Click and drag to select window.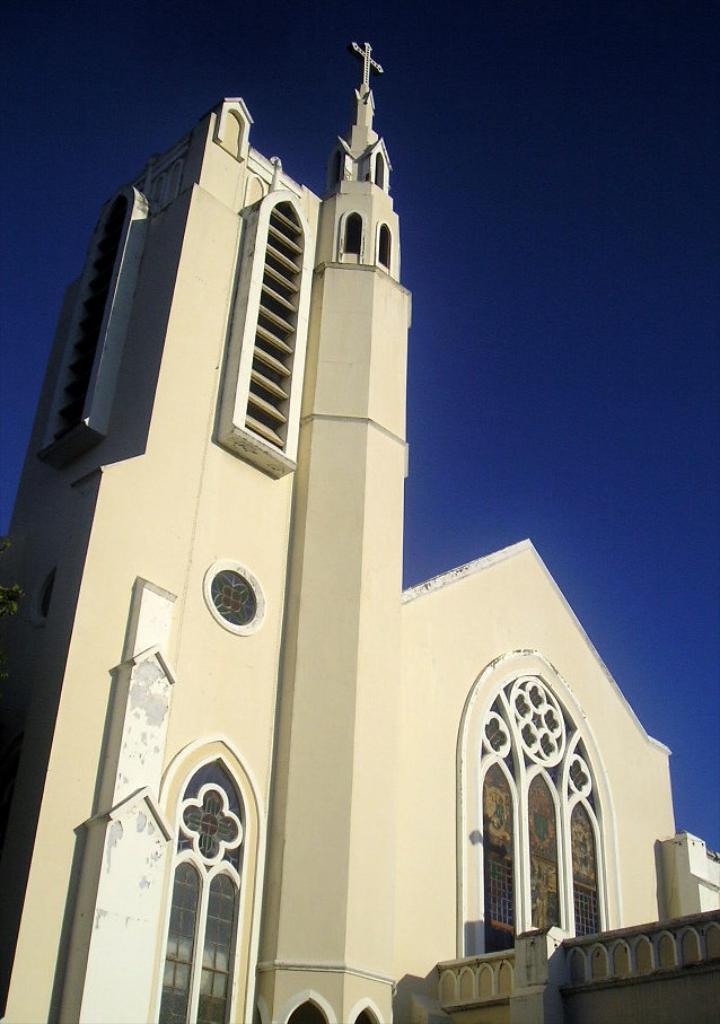
Selection: box(164, 761, 242, 1023).
